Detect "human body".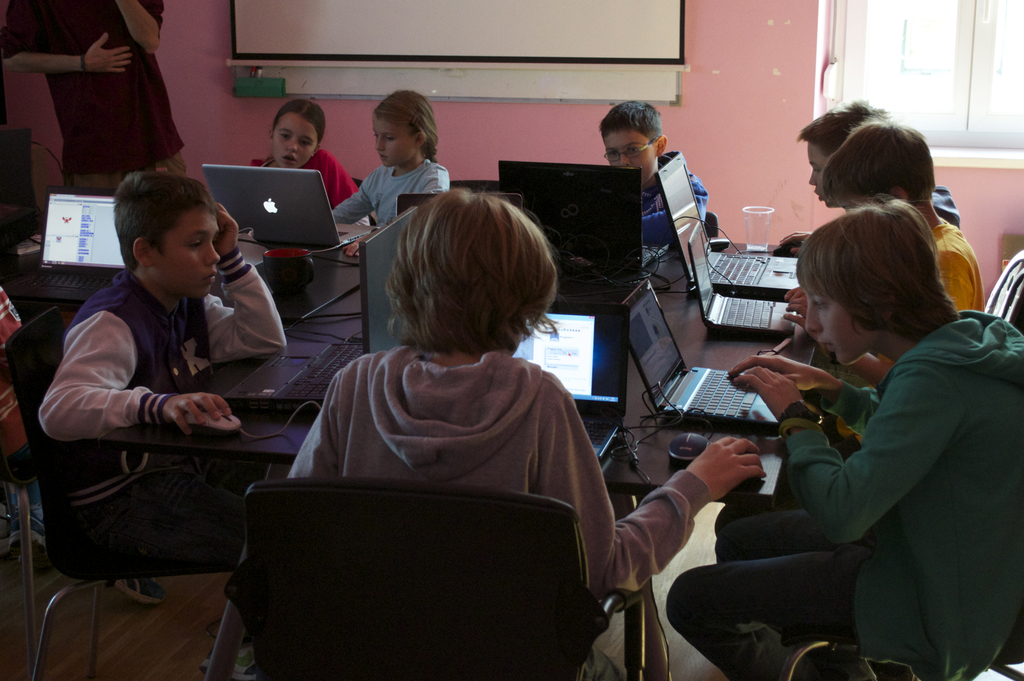
Detected at detection(768, 217, 988, 324).
